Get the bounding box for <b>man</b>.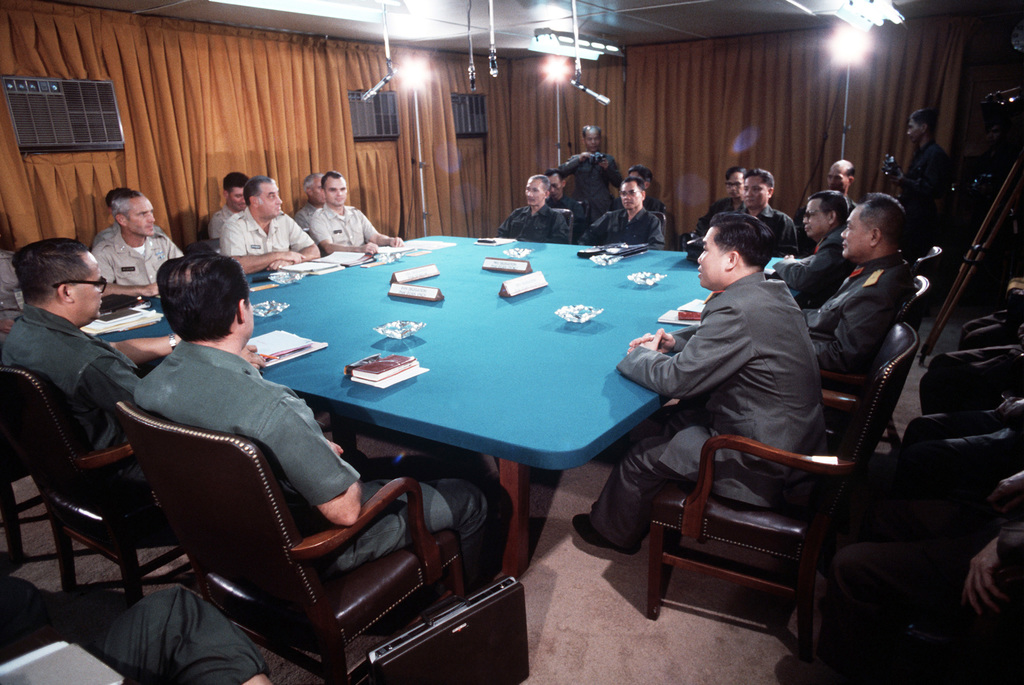
locate(563, 220, 839, 554).
